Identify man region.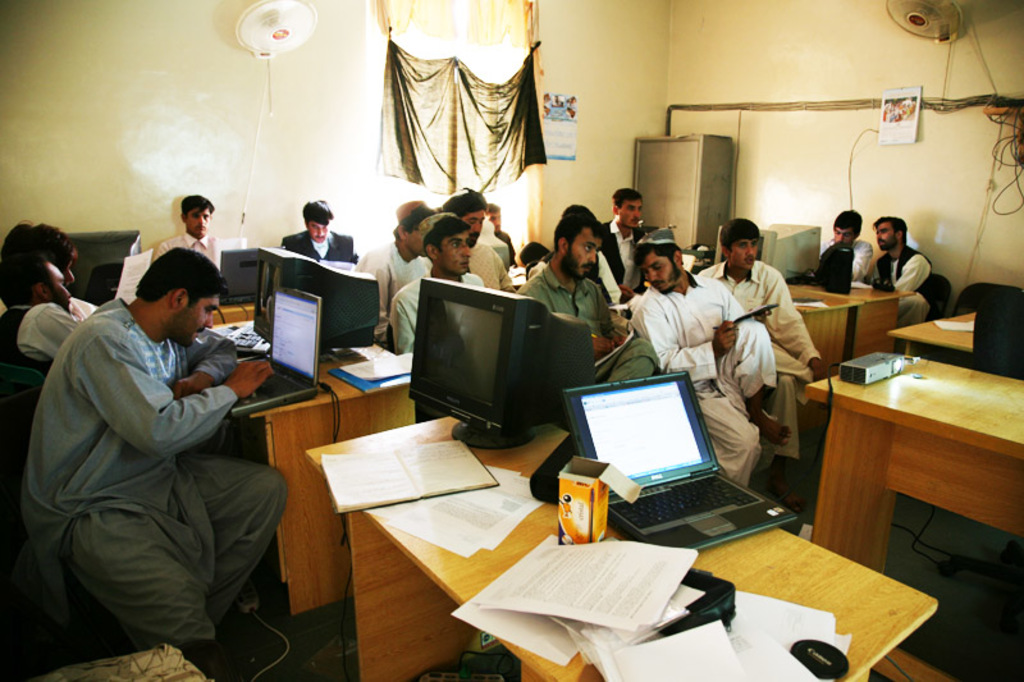
Region: pyautogui.locateOnScreen(820, 205, 874, 283).
